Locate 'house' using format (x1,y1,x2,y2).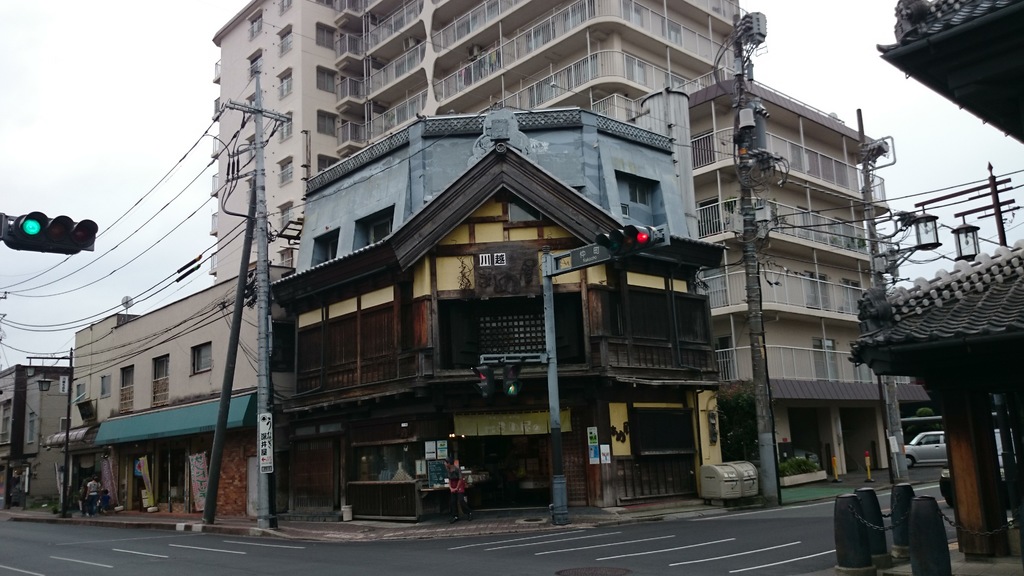
(337,0,749,163).
